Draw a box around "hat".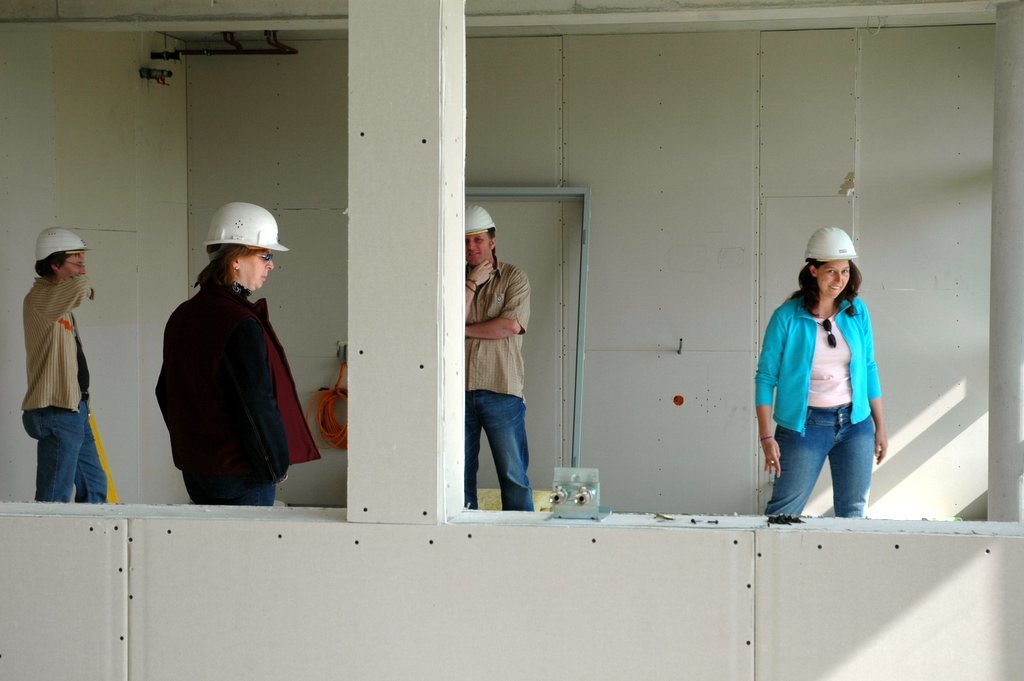
(x1=469, y1=205, x2=490, y2=240).
